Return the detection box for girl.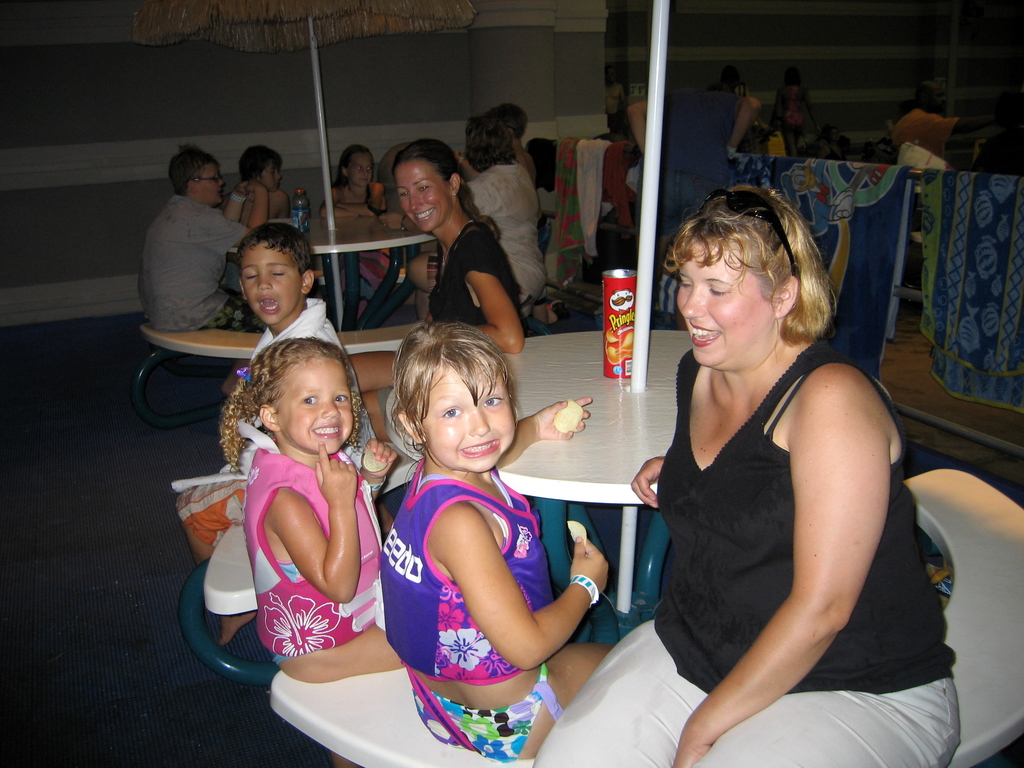
bbox=[220, 336, 403, 683].
